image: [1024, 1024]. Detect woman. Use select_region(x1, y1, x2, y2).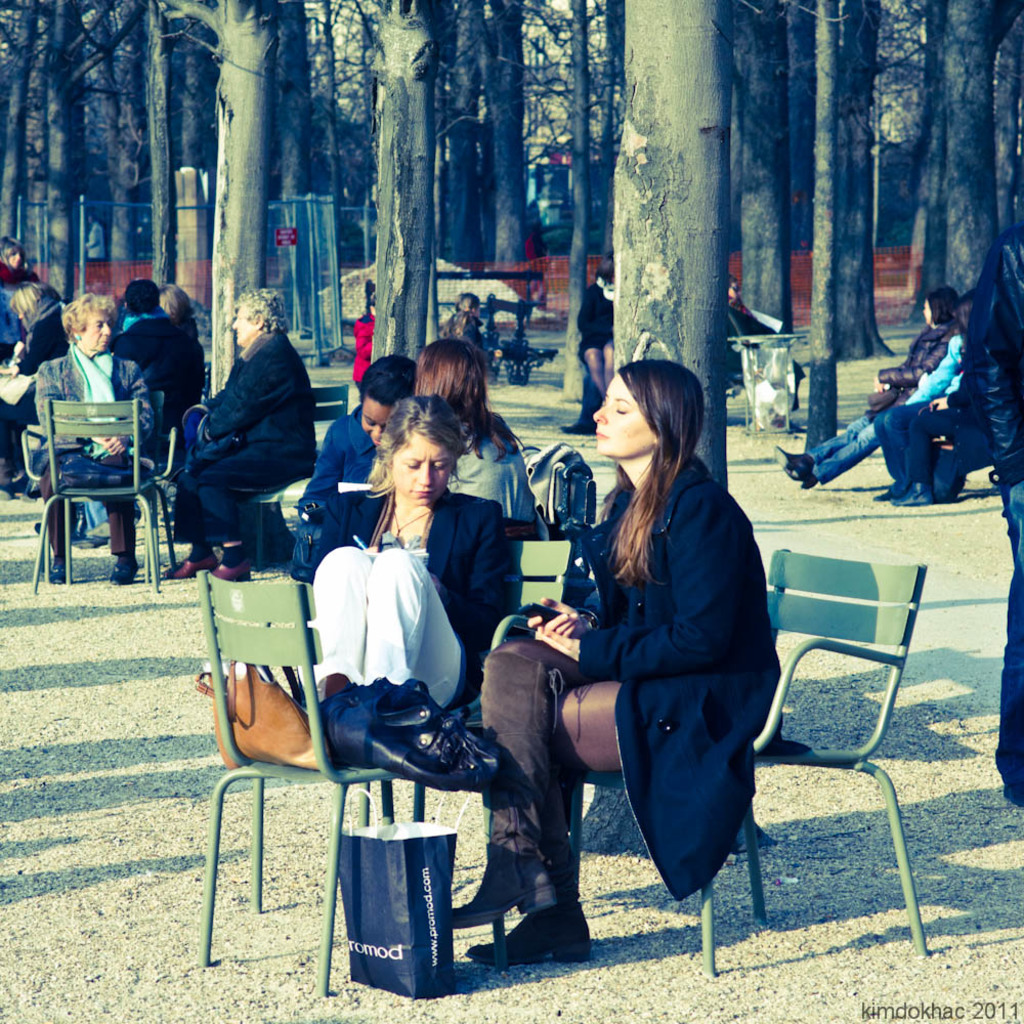
select_region(29, 294, 150, 585).
